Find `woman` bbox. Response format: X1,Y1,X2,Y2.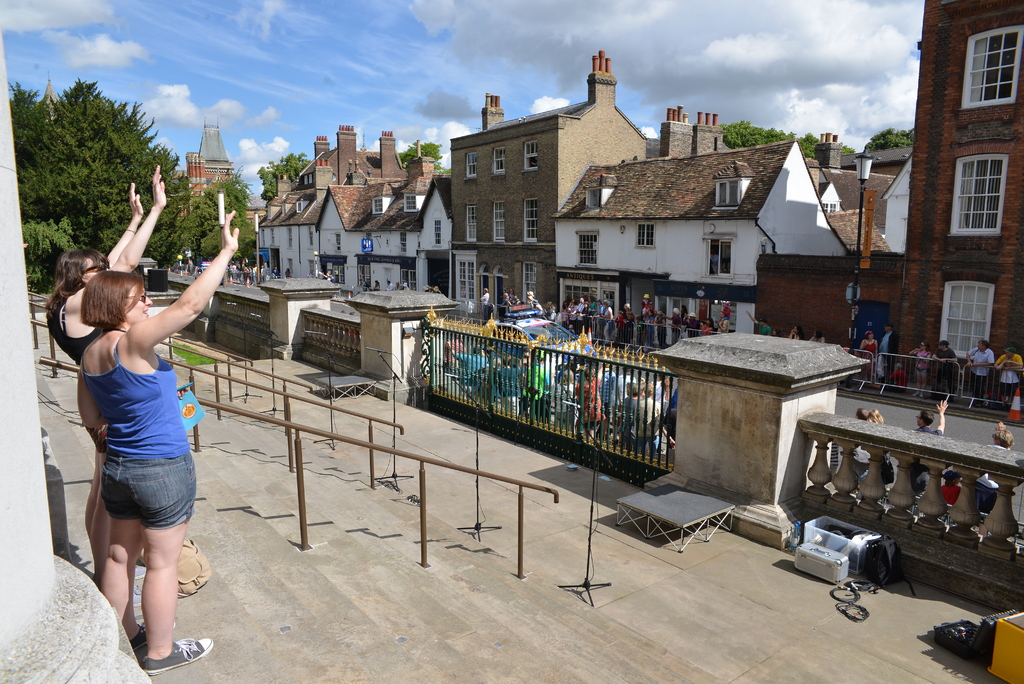
908,341,929,396.
